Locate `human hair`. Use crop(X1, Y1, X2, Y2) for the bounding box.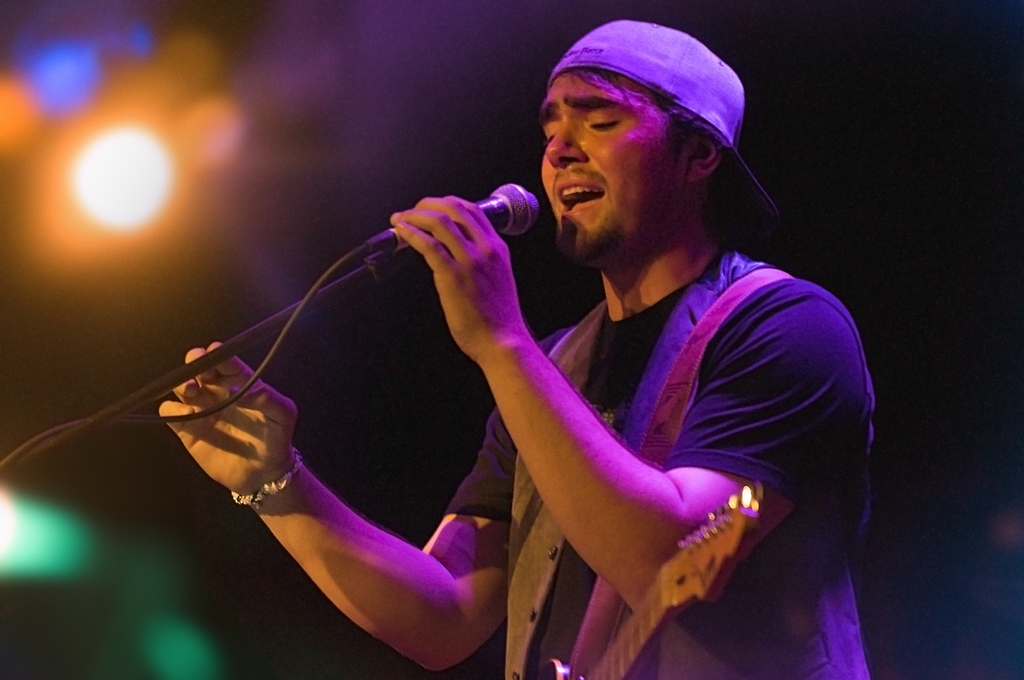
crop(664, 101, 707, 159).
